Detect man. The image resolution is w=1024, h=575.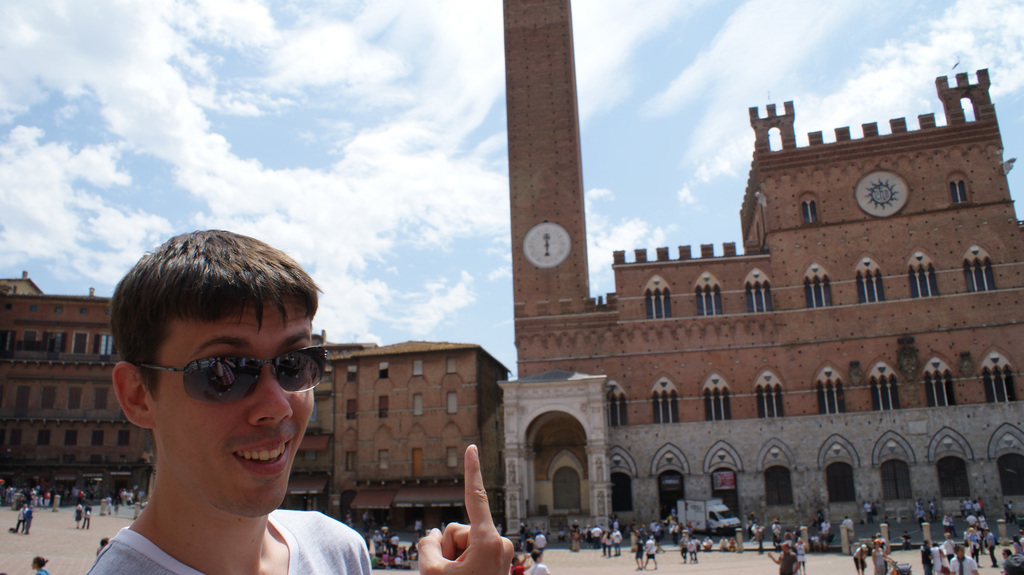
Rect(643, 537, 658, 569).
